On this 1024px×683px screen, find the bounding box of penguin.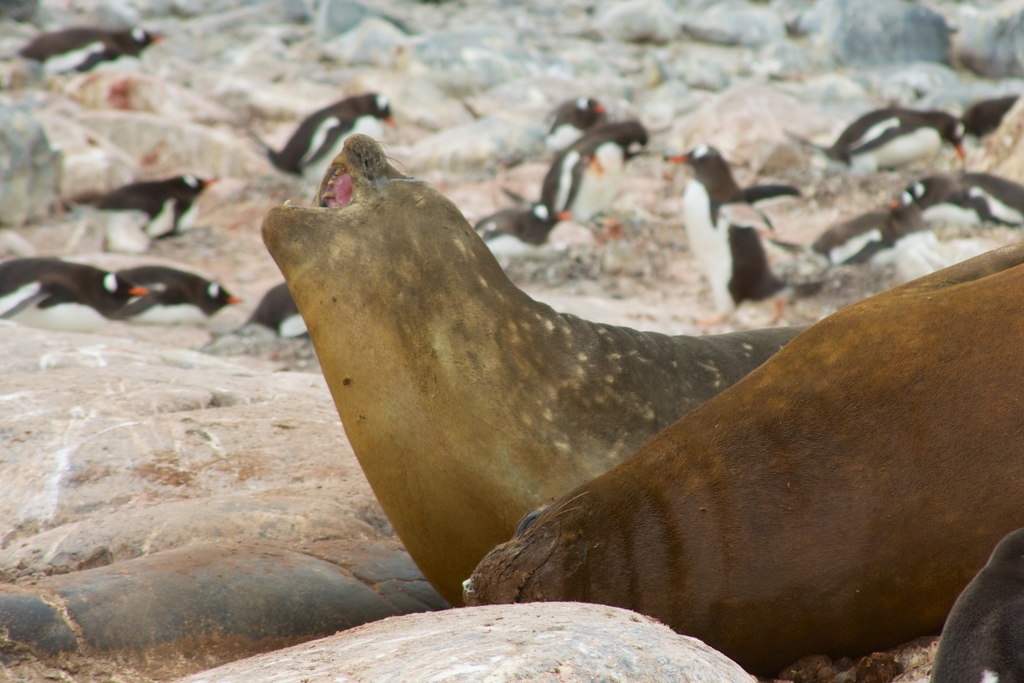
Bounding box: box=[21, 19, 163, 83].
